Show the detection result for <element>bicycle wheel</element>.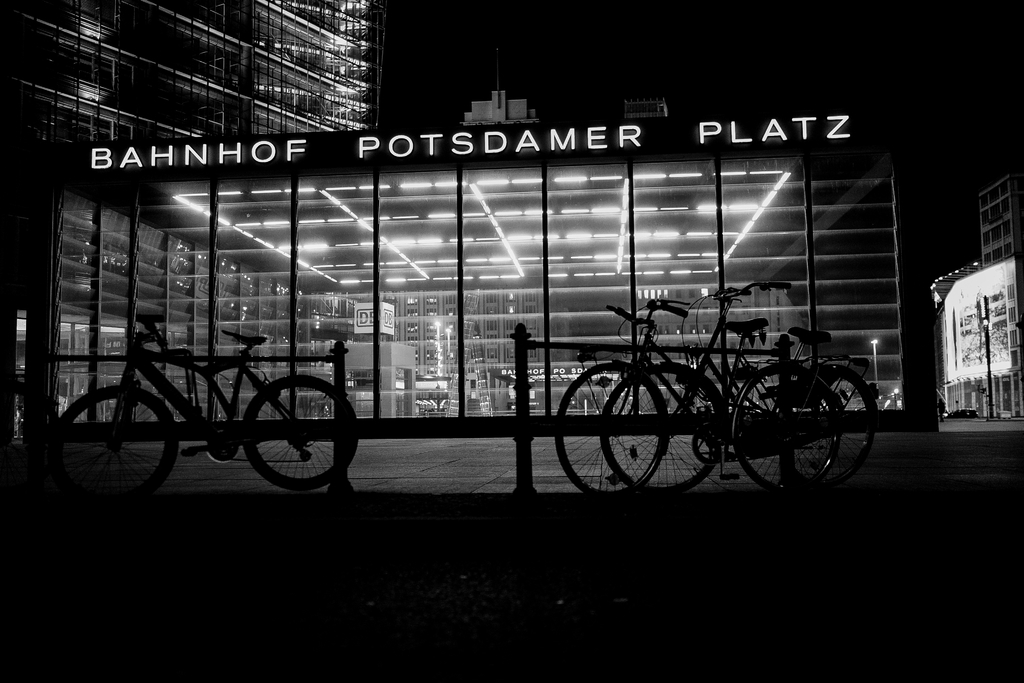
pyautogui.locateOnScreen(547, 363, 674, 495).
